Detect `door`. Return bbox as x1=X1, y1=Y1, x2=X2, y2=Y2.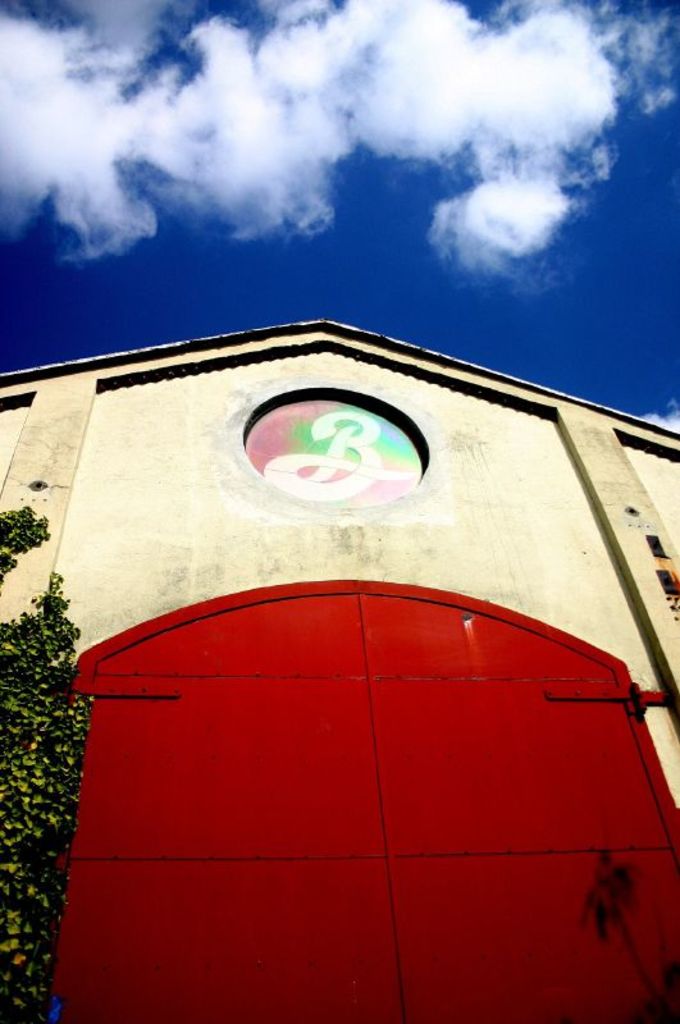
x1=67, y1=433, x2=643, y2=995.
